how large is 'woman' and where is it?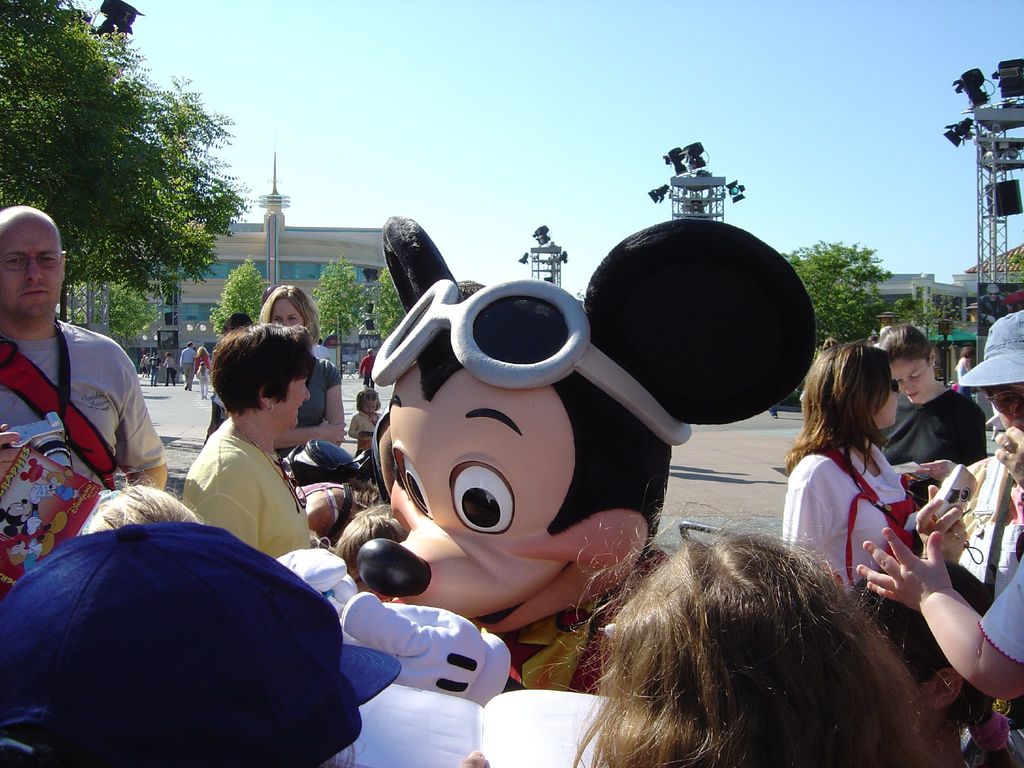
Bounding box: crop(903, 308, 1023, 617).
